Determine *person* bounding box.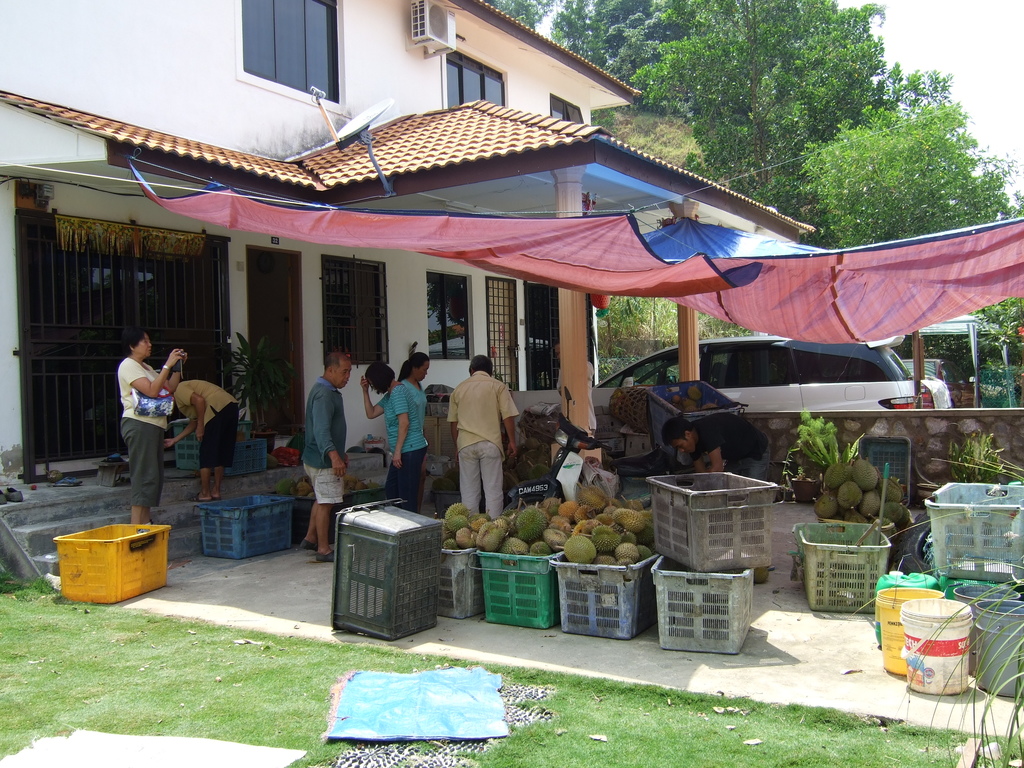
Determined: [left=105, top=331, right=178, bottom=516].
